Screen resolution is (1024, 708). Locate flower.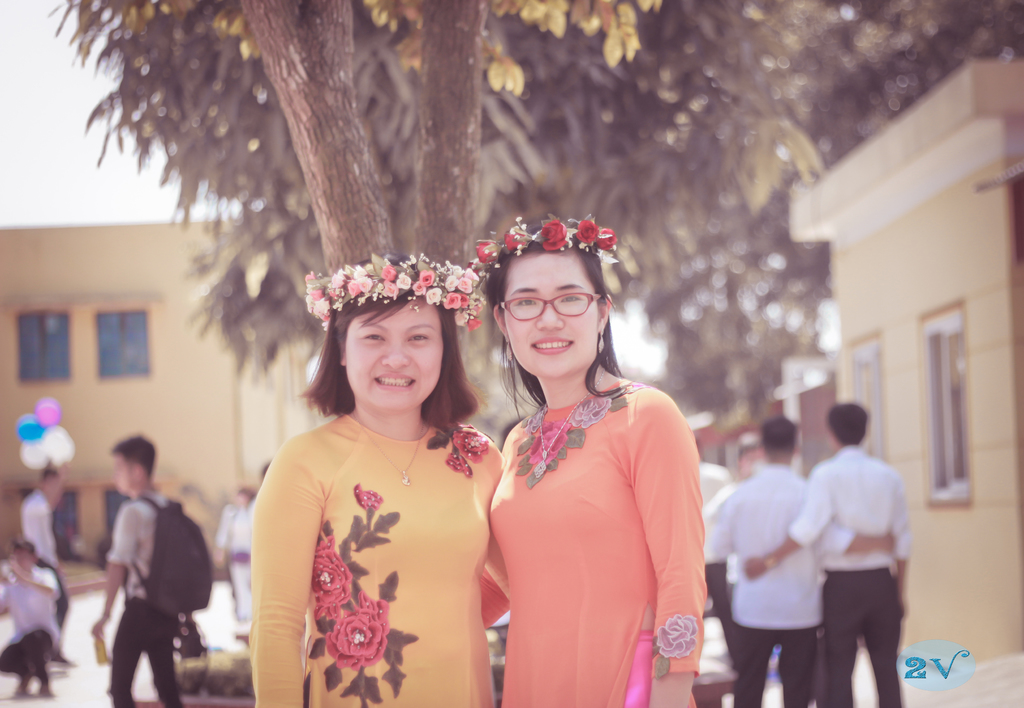
445/451/476/477.
